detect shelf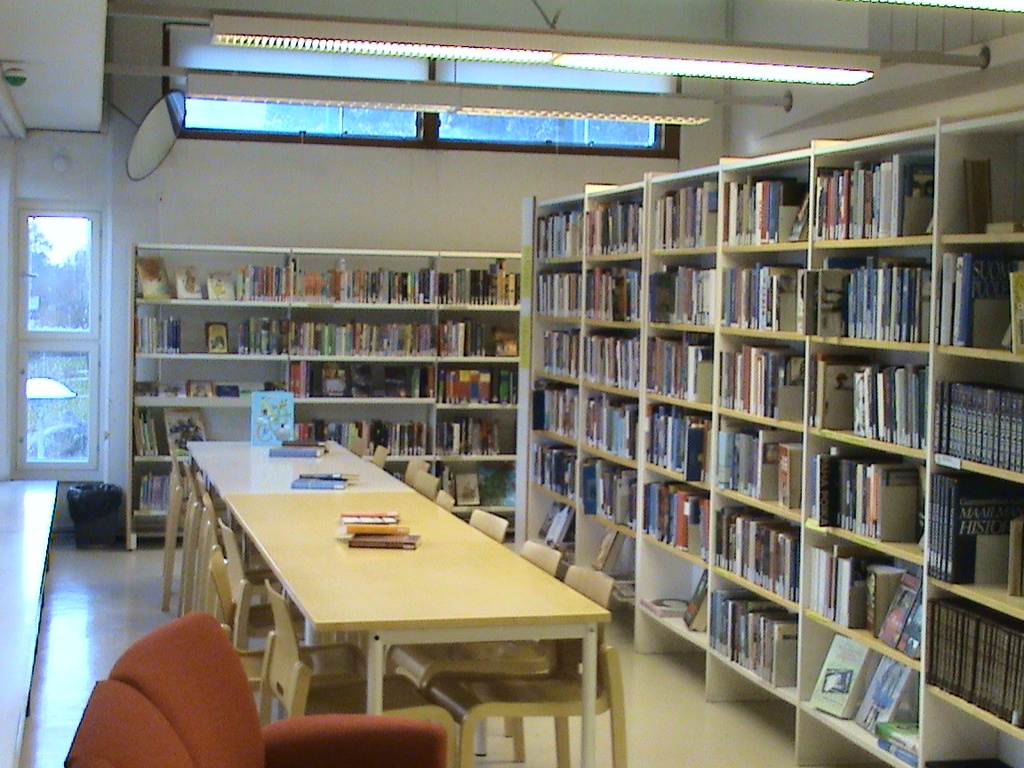
(left=277, top=398, right=436, bottom=462)
